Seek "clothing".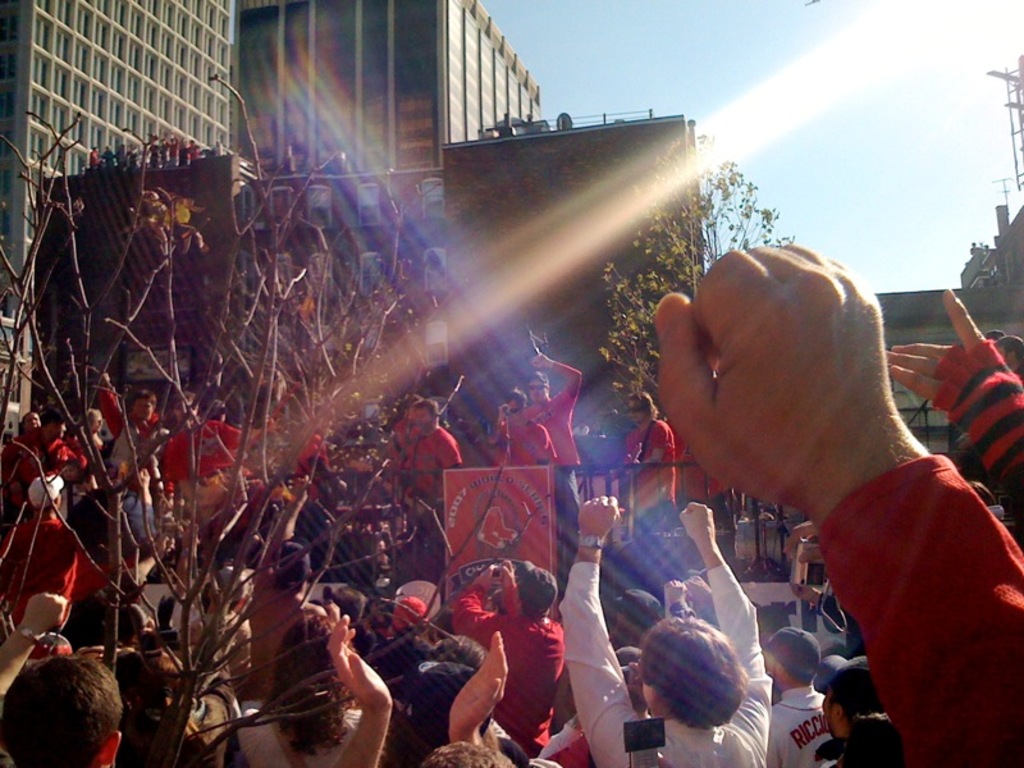
bbox(561, 559, 778, 767).
